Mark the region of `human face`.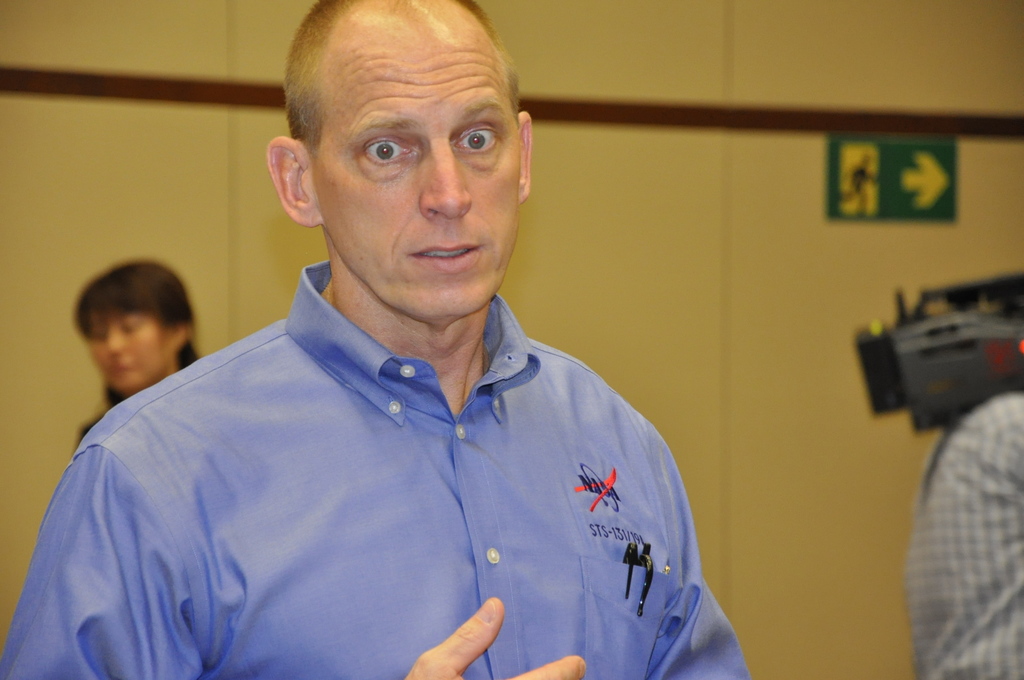
Region: 89,308,168,393.
